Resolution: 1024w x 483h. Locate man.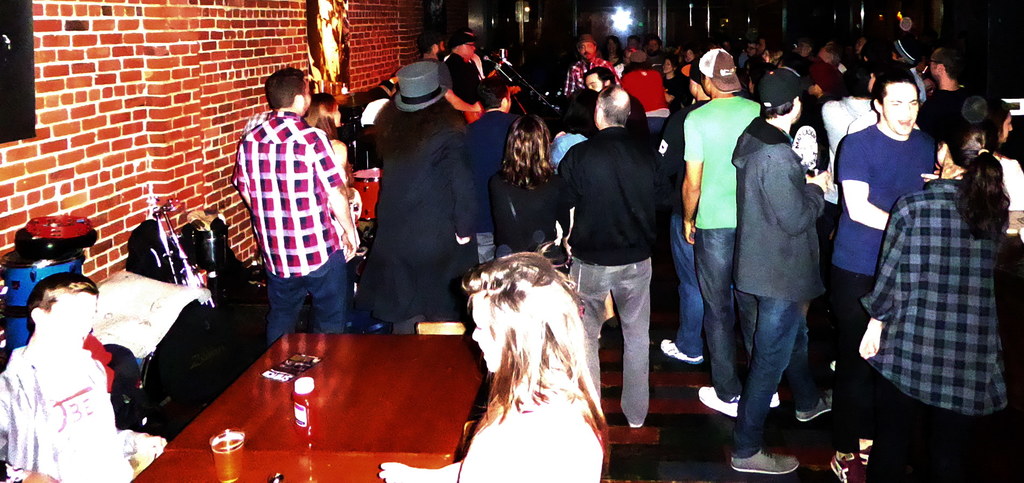
select_region(656, 56, 712, 361).
